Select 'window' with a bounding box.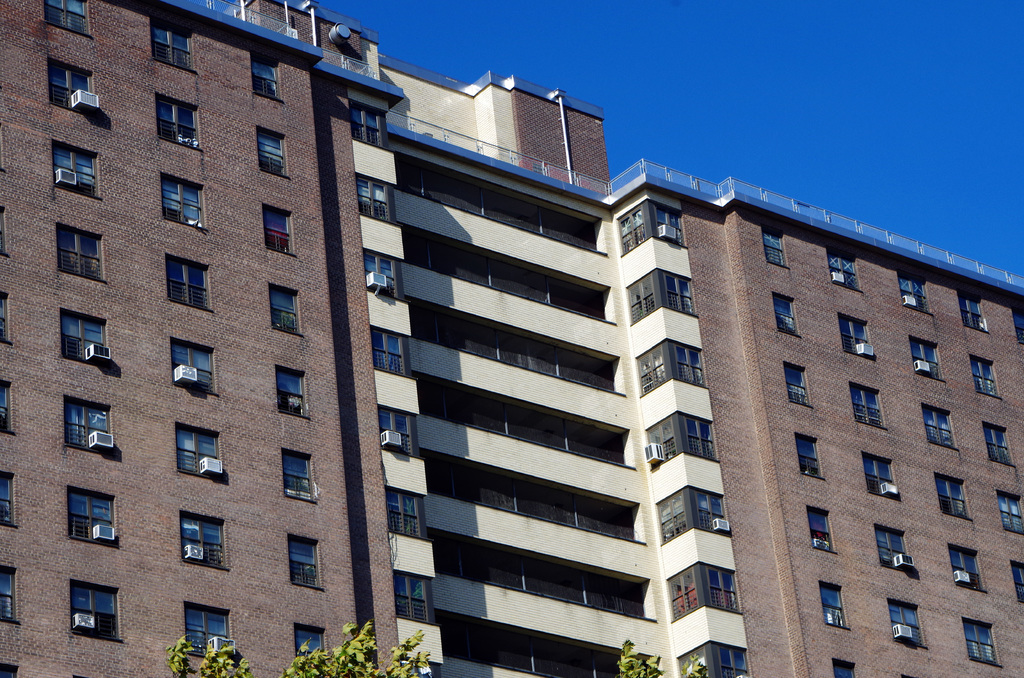
(left=821, top=581, right=849, bottom=626).
